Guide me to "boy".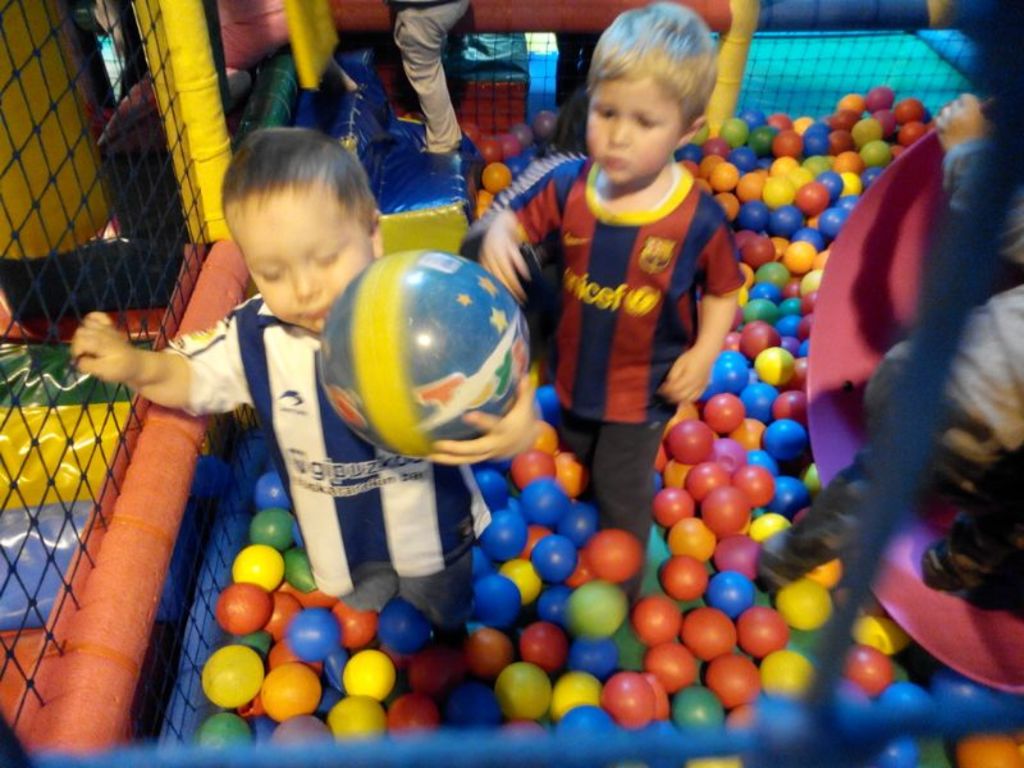
Guidance: x1=518, y1=61, x2=774, y2=570.
